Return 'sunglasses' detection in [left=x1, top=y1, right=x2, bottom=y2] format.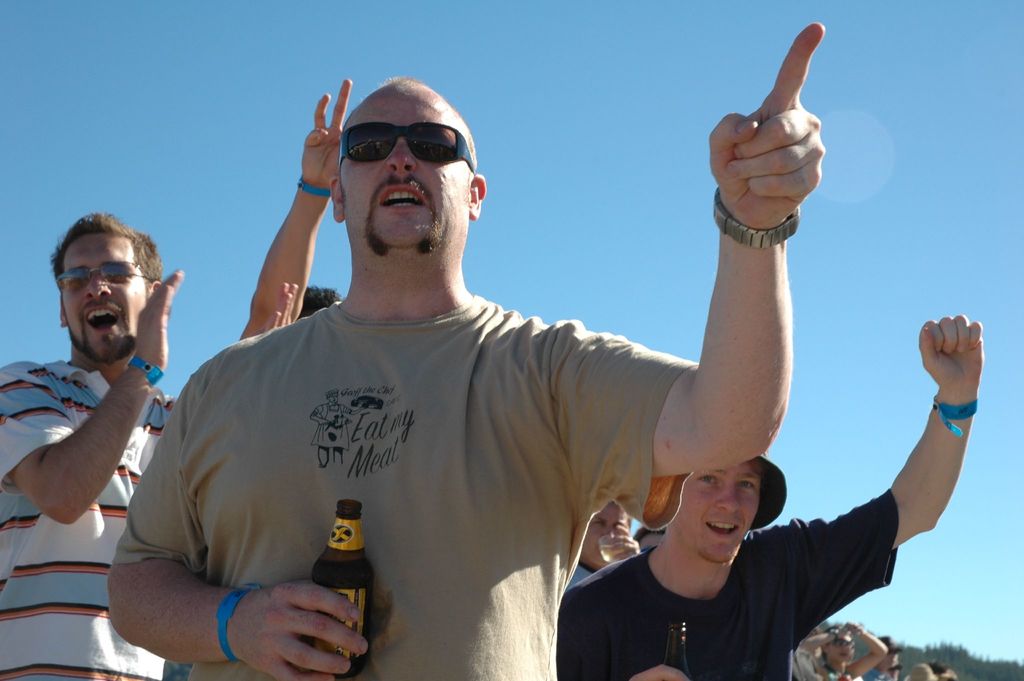
[left=57, top=262, right=151, bottom=295].
